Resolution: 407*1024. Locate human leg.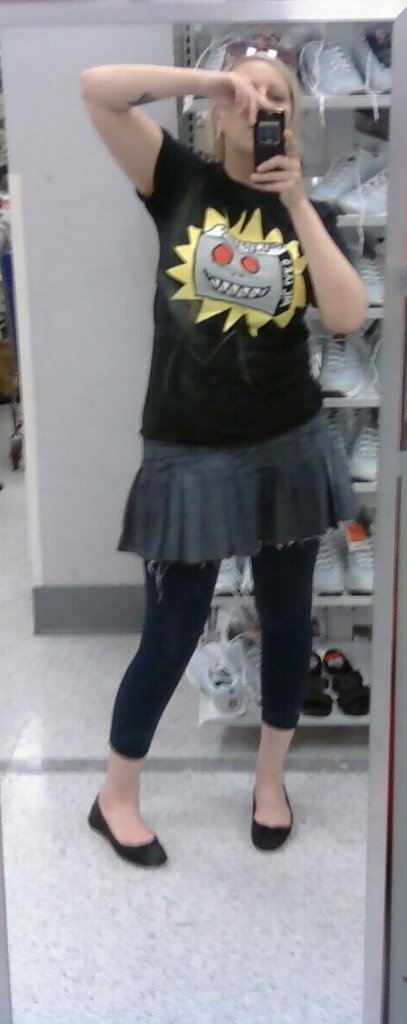
251 535 319 857.
